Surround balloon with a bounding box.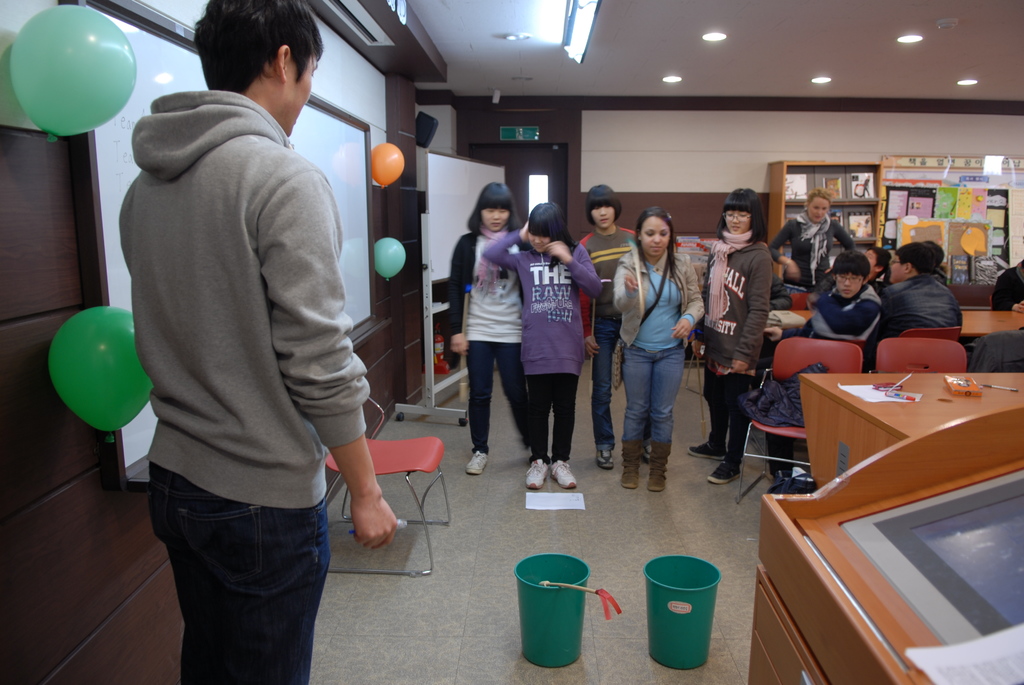
54,307,156,444.
